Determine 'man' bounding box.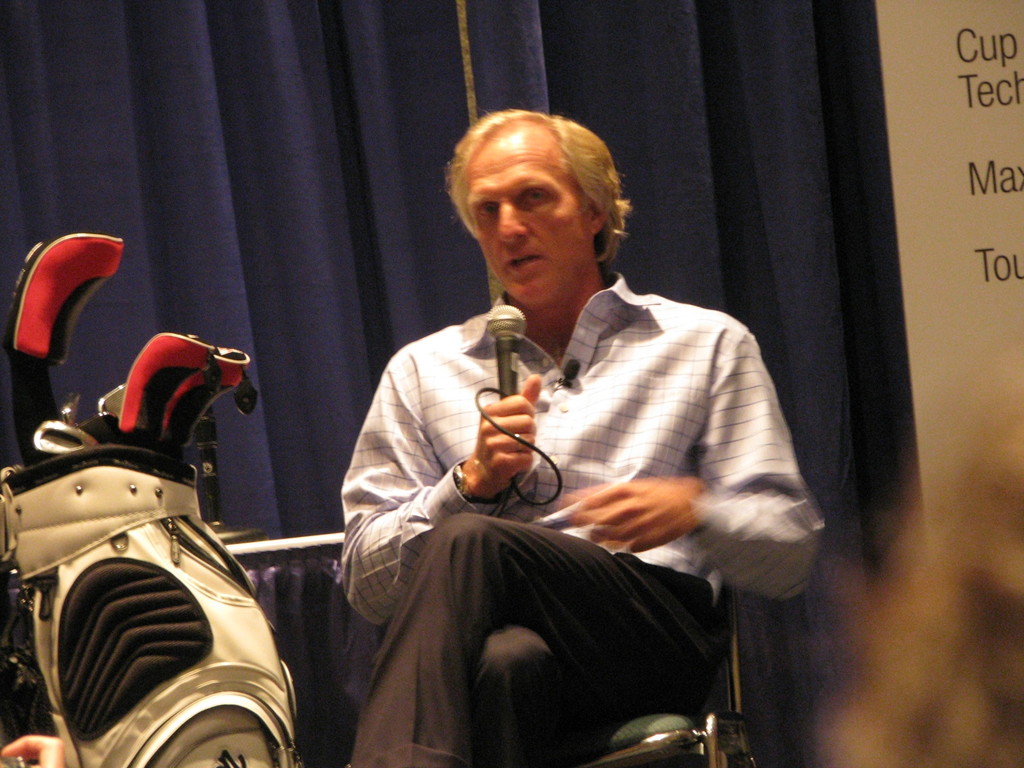
Determined: (x1=350, y1=124, x2=810, y2=664).
